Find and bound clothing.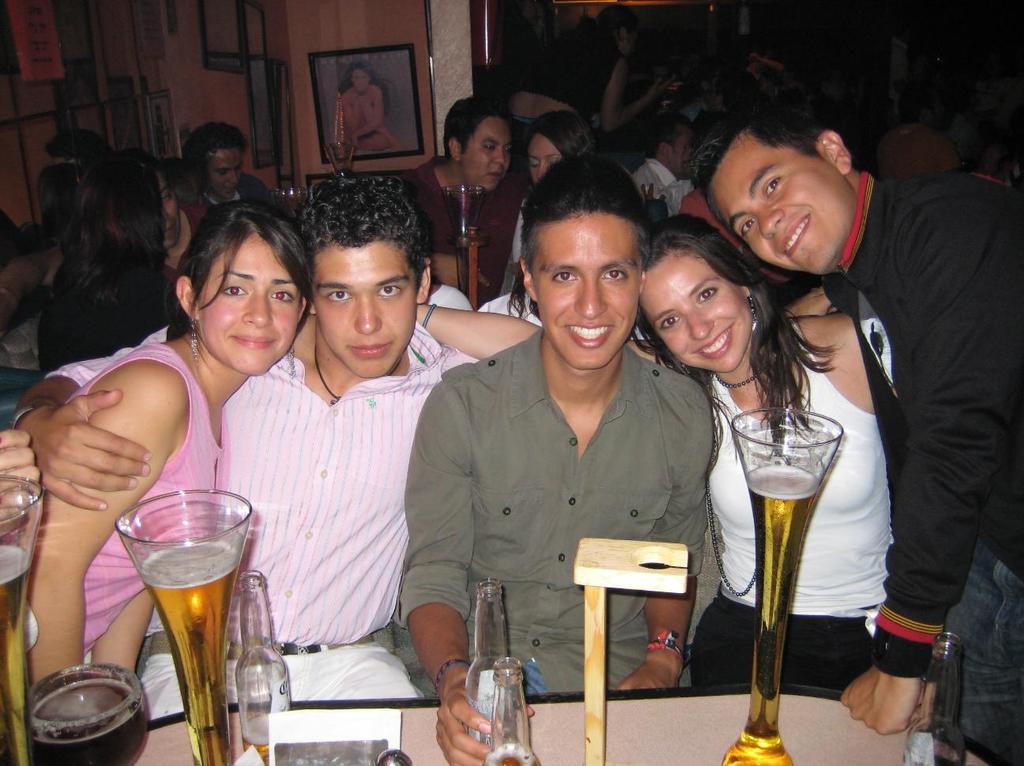
Bound: pyautogui.locateOnScreen(371, 299, 729, 694).
